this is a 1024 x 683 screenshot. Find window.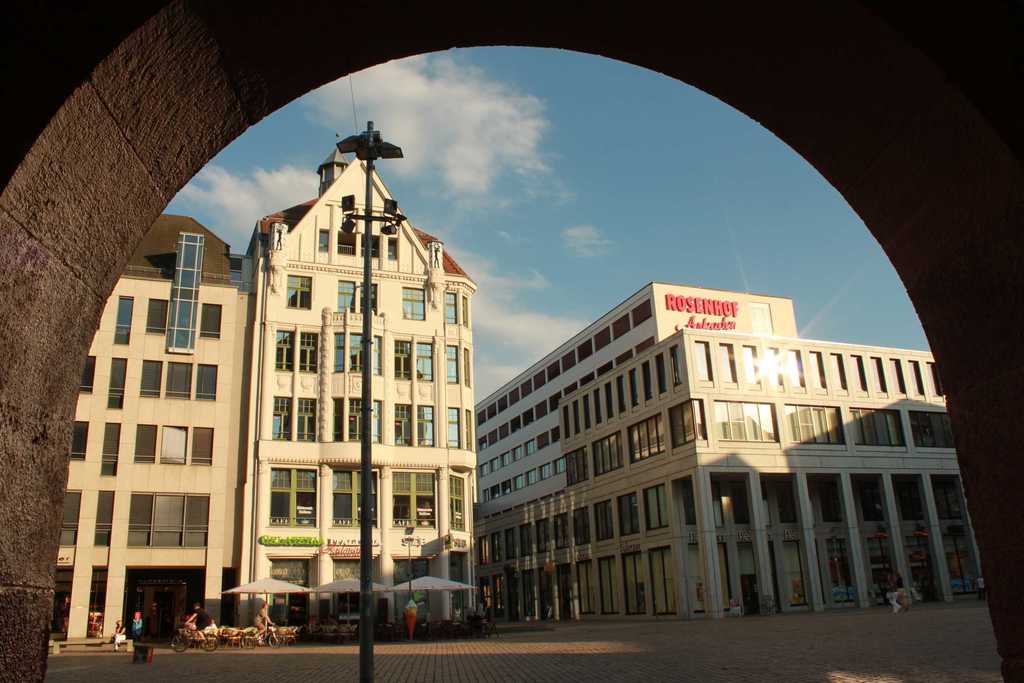
Bounding box: box(317, 226, 330, 255).
